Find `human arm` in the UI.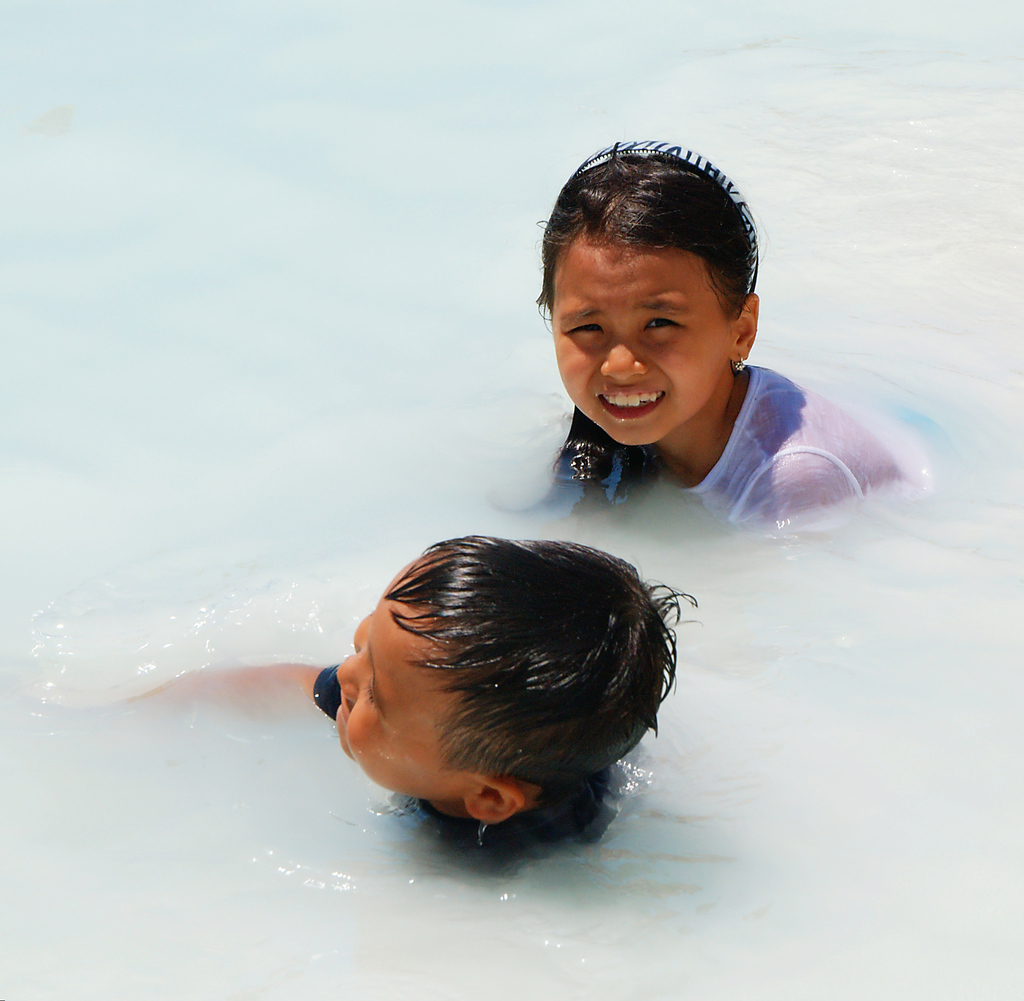
UI element at select_region(109, 651, 337, 731).
